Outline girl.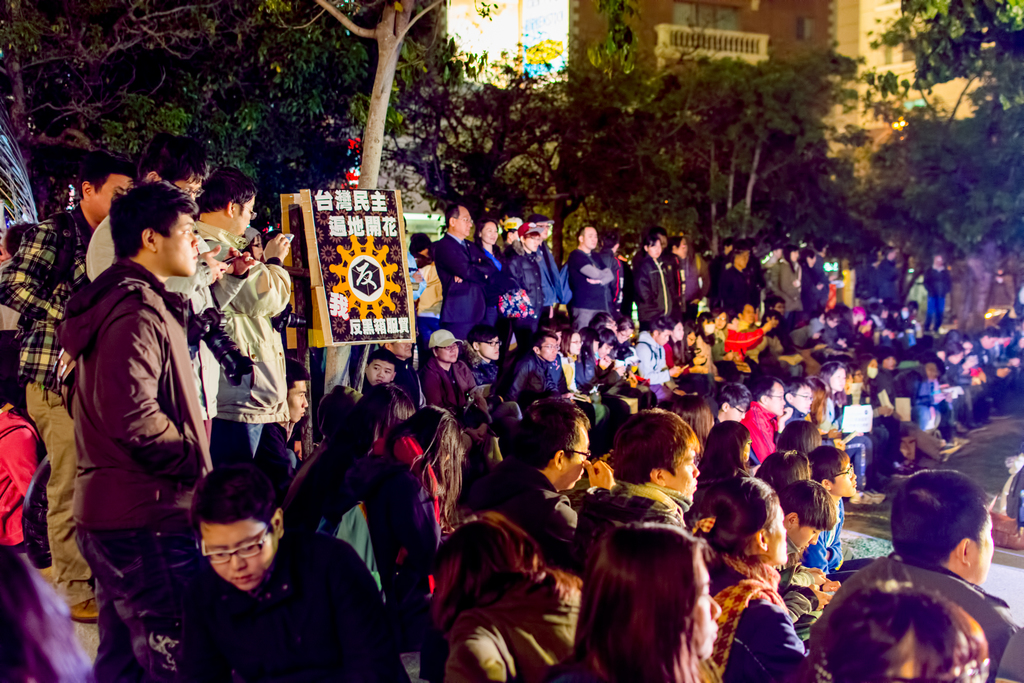
Outline: (left=676, top=320, right=717, bottom=396).
